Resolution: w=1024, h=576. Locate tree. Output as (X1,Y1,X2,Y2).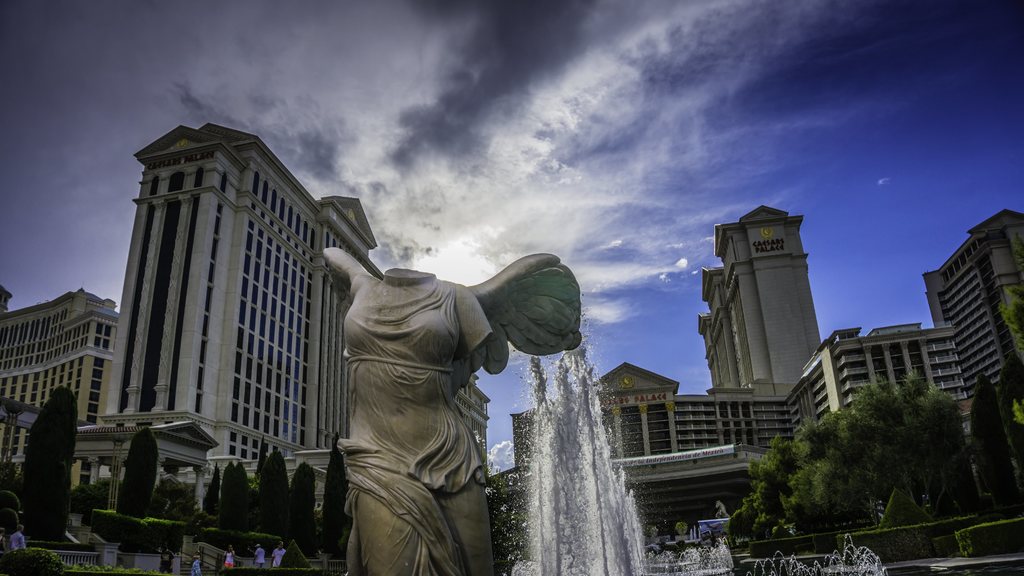
(762,374,1002,508).
